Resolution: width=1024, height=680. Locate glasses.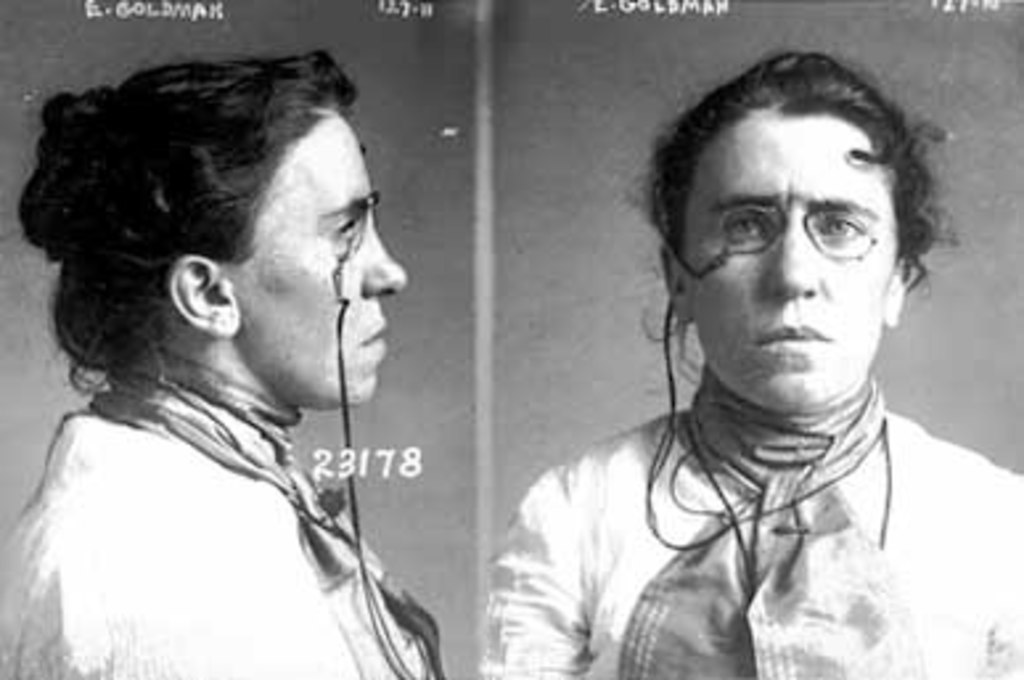
688, 185, 926, 275.
